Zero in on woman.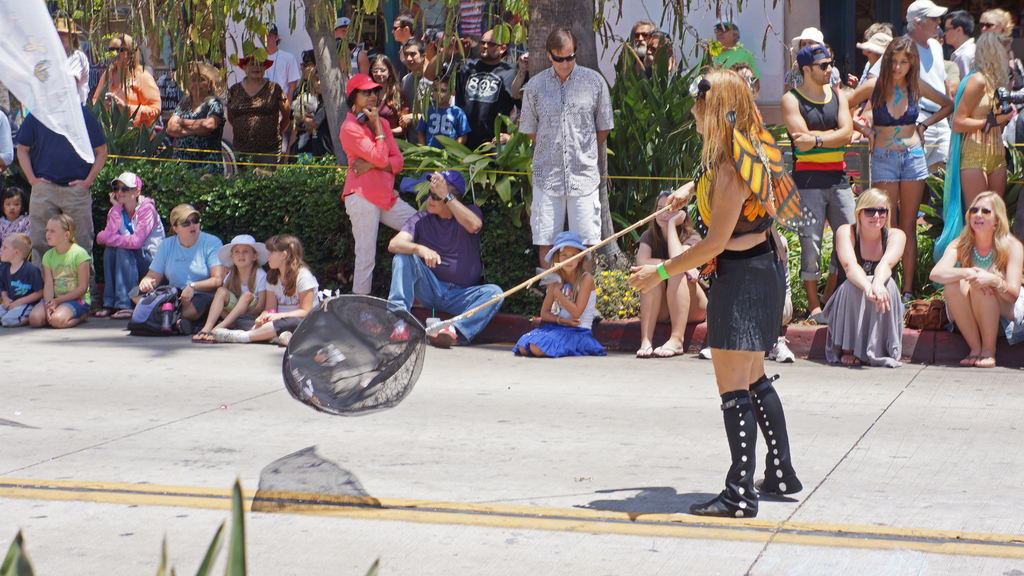
Zeroed in: rect(224, 45, 292, 173).
